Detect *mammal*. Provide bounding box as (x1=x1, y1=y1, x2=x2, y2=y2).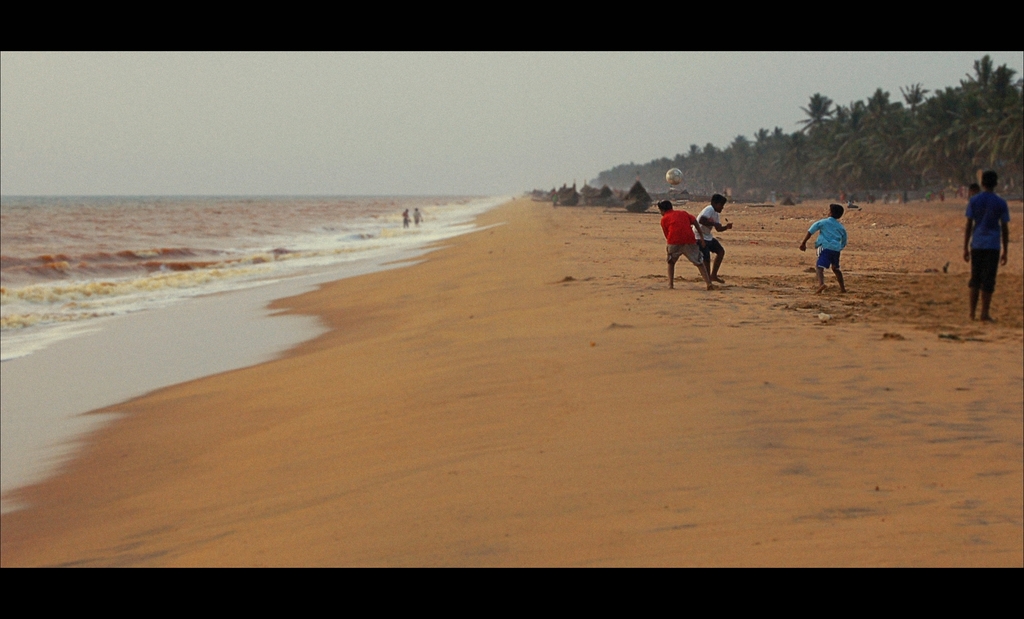
(x1=698, y1=196, x2=736, y2=287).
